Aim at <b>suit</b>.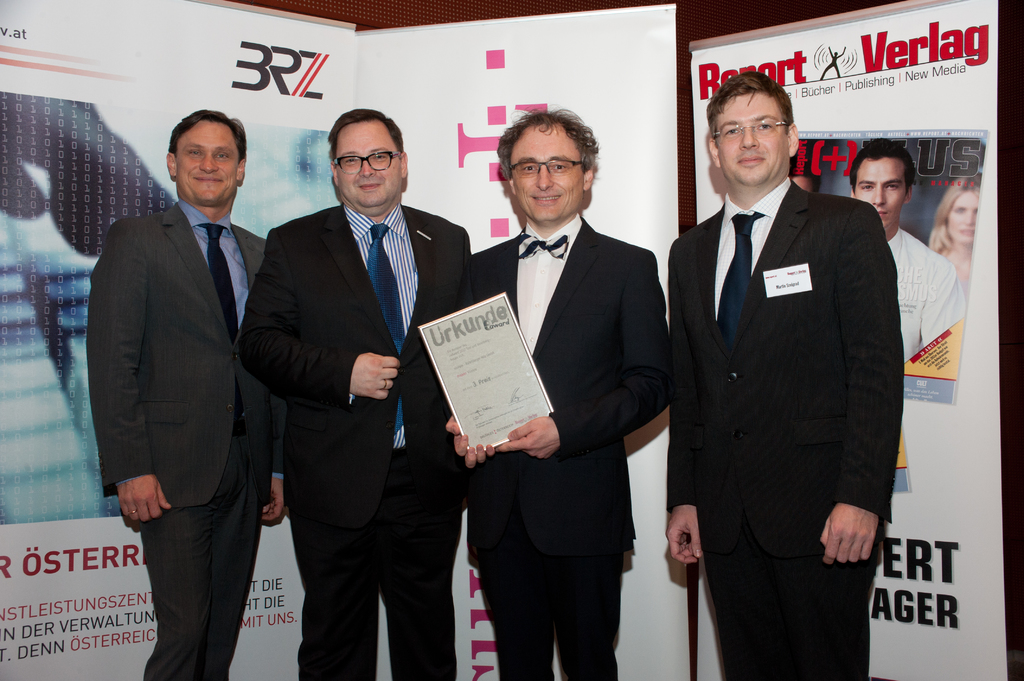
Aimed at {"x1": 662, "y1": 63, "x2": 899, "y2": 680}.
